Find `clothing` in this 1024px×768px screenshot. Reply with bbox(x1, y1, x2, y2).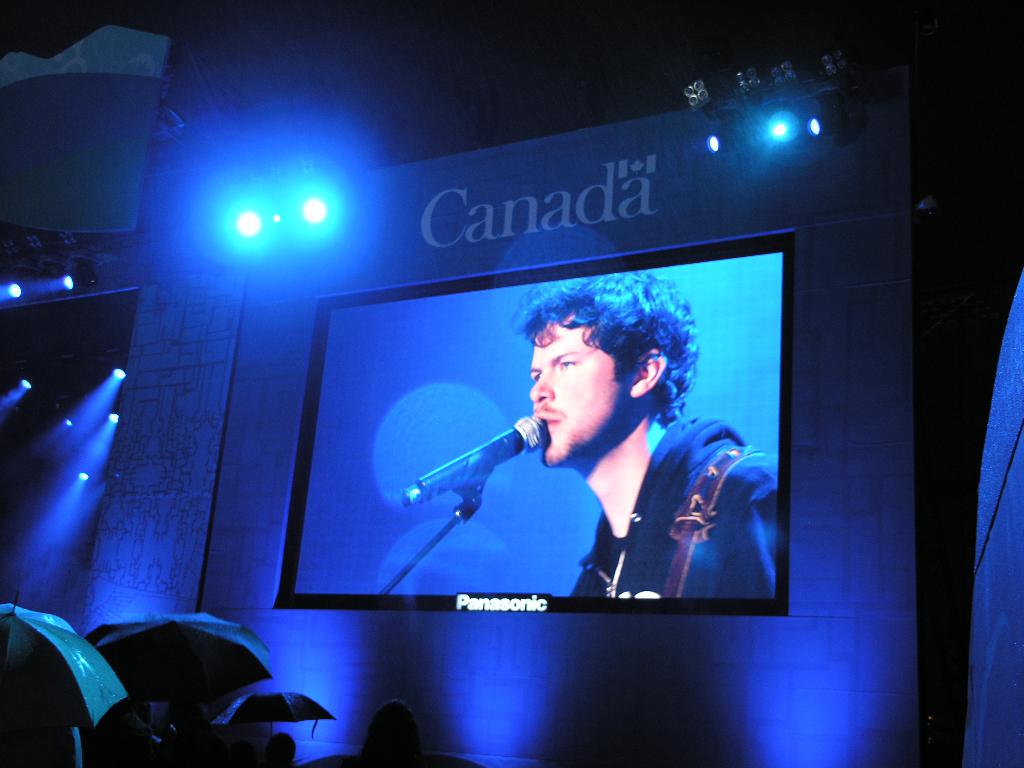
bbox(564, 413, 780, 602).
